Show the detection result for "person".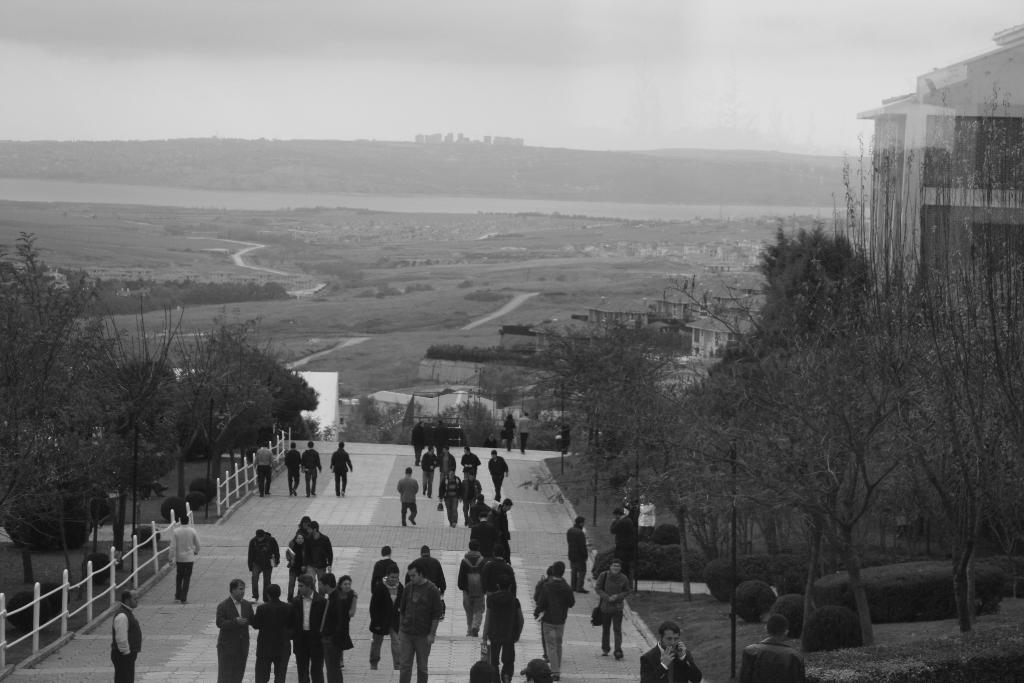
x1=568, y1=516, x2=588, y2=595.
